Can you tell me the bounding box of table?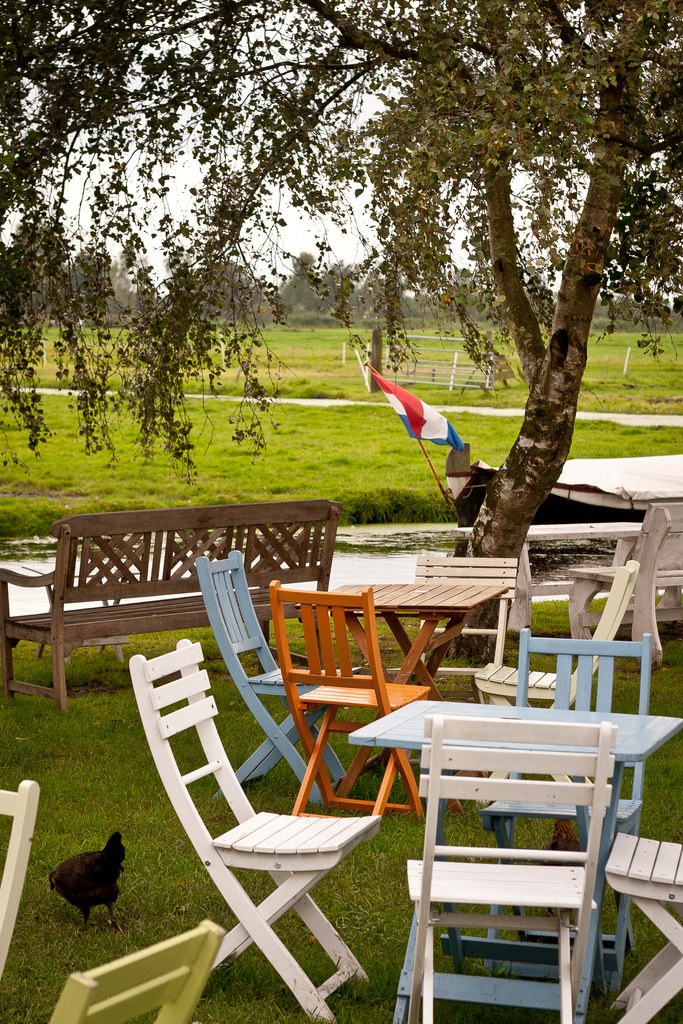
[322, 693, 666, 987].
